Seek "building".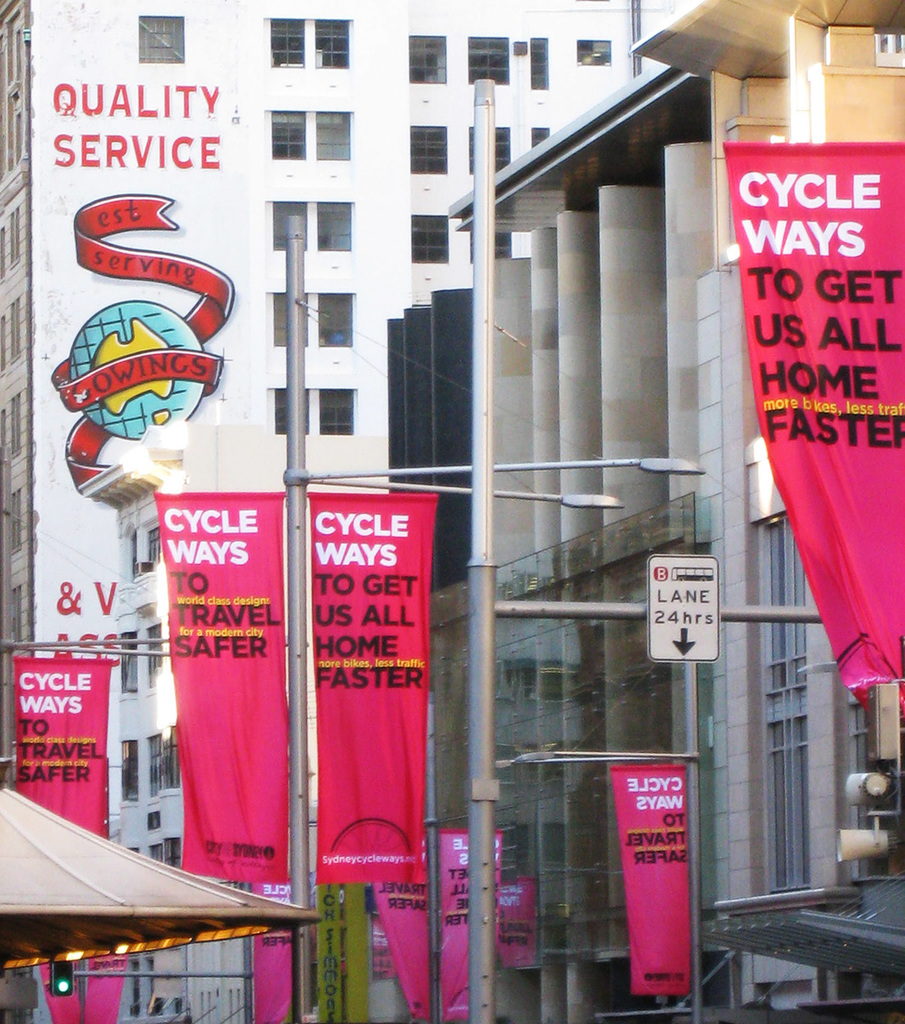
box=[2, 0, 699, 1023].
